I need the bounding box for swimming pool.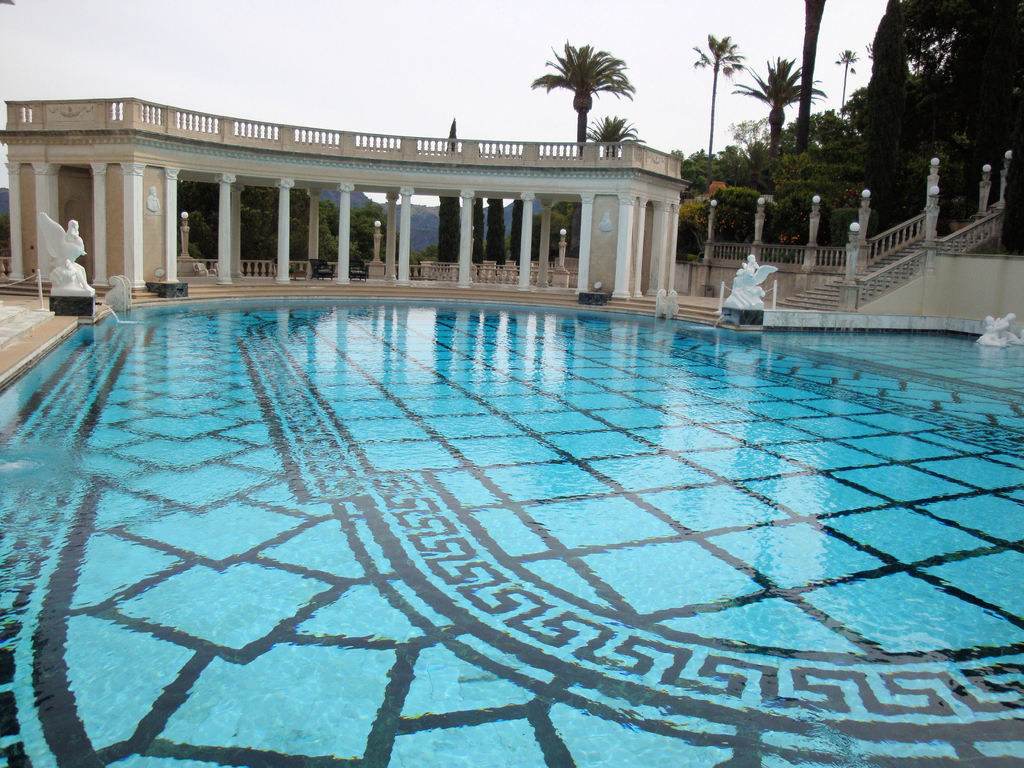
Here it is: BBox(0, 300, 1023, 767).
